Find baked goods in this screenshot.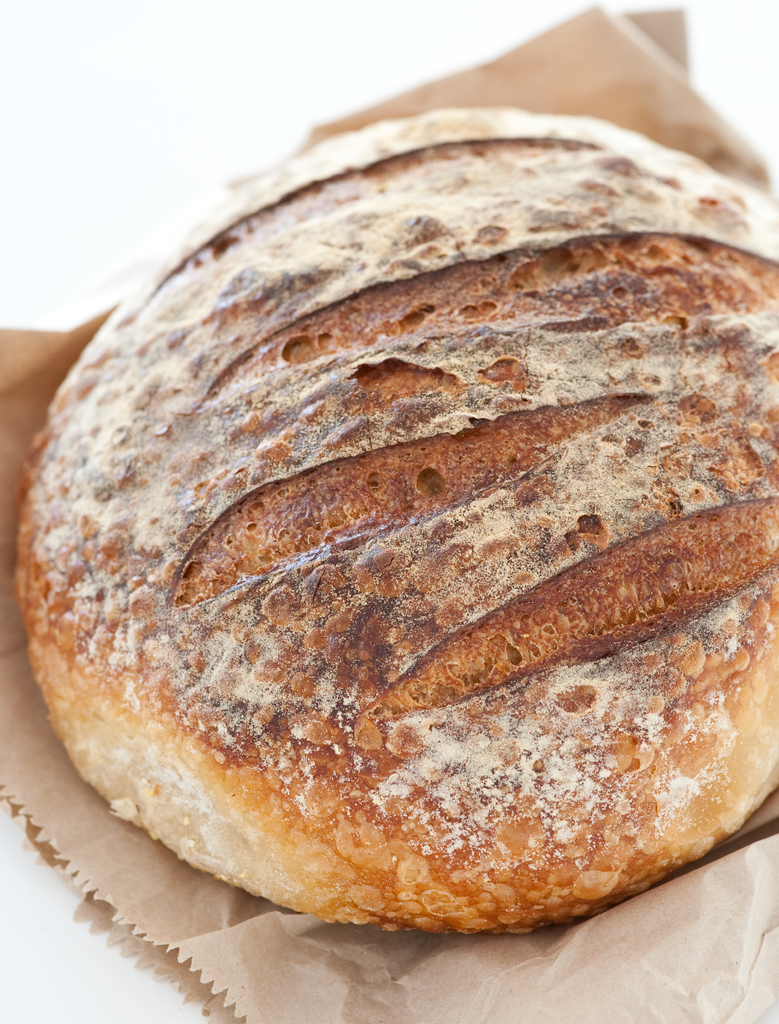
The bounding box for baked goods is box=[20, 112, 762, 993].
